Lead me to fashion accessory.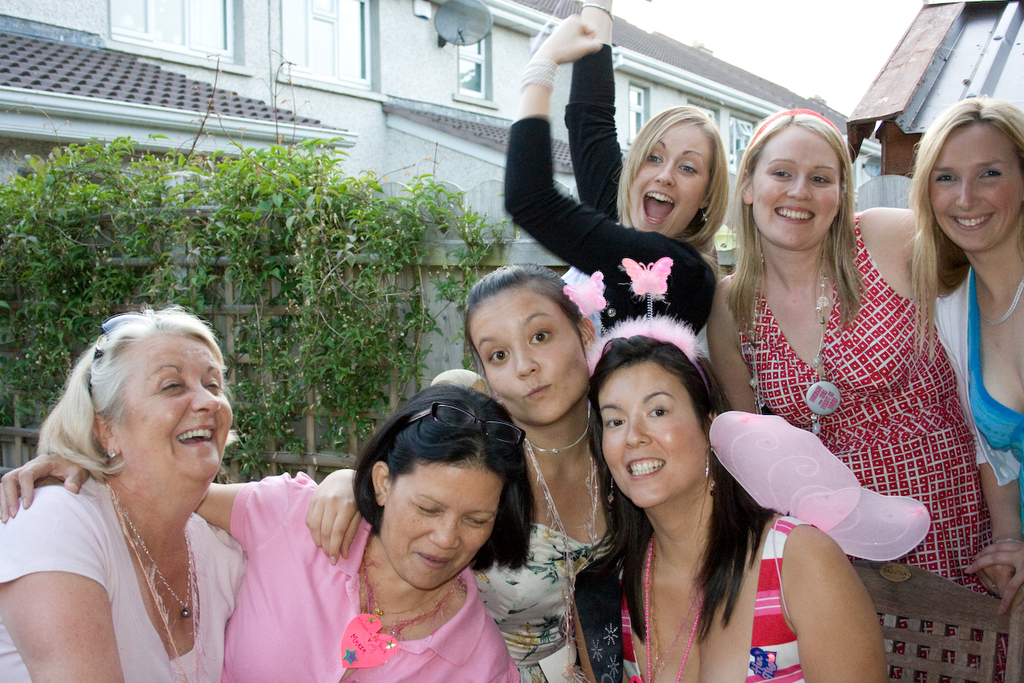
Lead to bbox=[586, 308, 713, 399].
